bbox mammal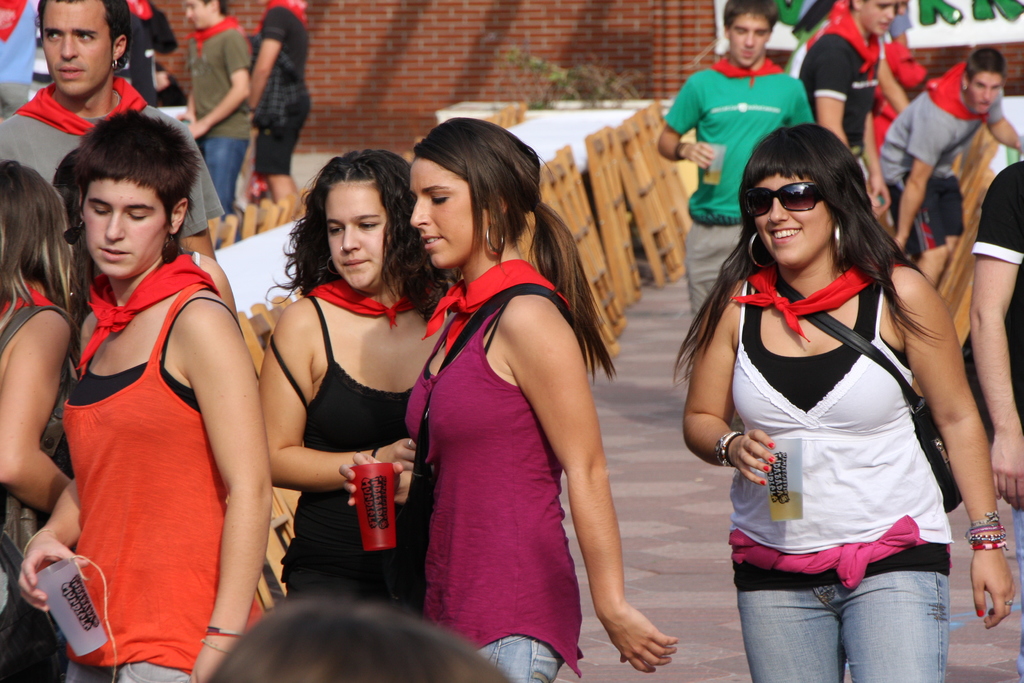
796:0:908:213
